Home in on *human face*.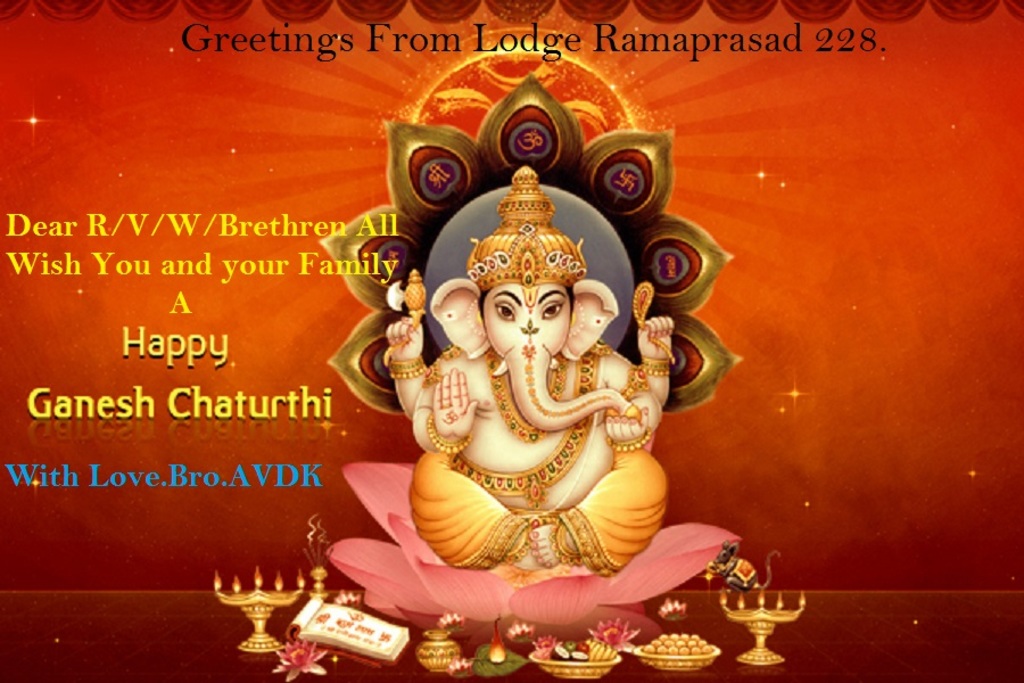
Homed in at {"x1": 480, "y1": 282, "x2": 629, "y2": 417}.
